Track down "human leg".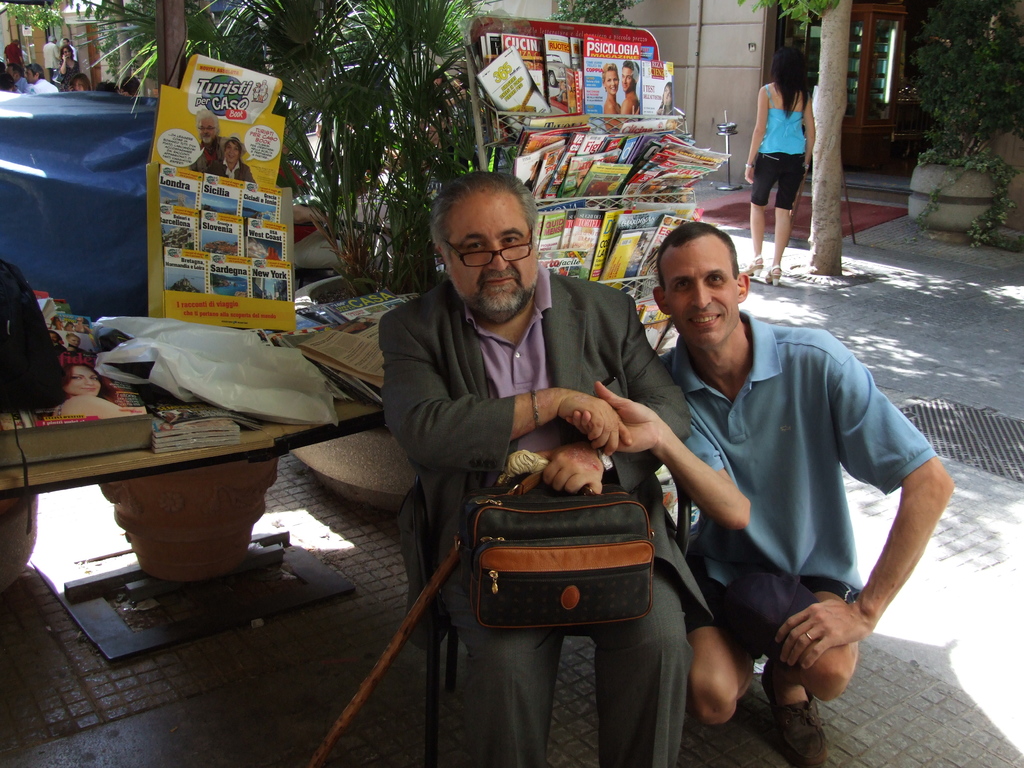
Tracked to detection(765, 579, 856, 767).
